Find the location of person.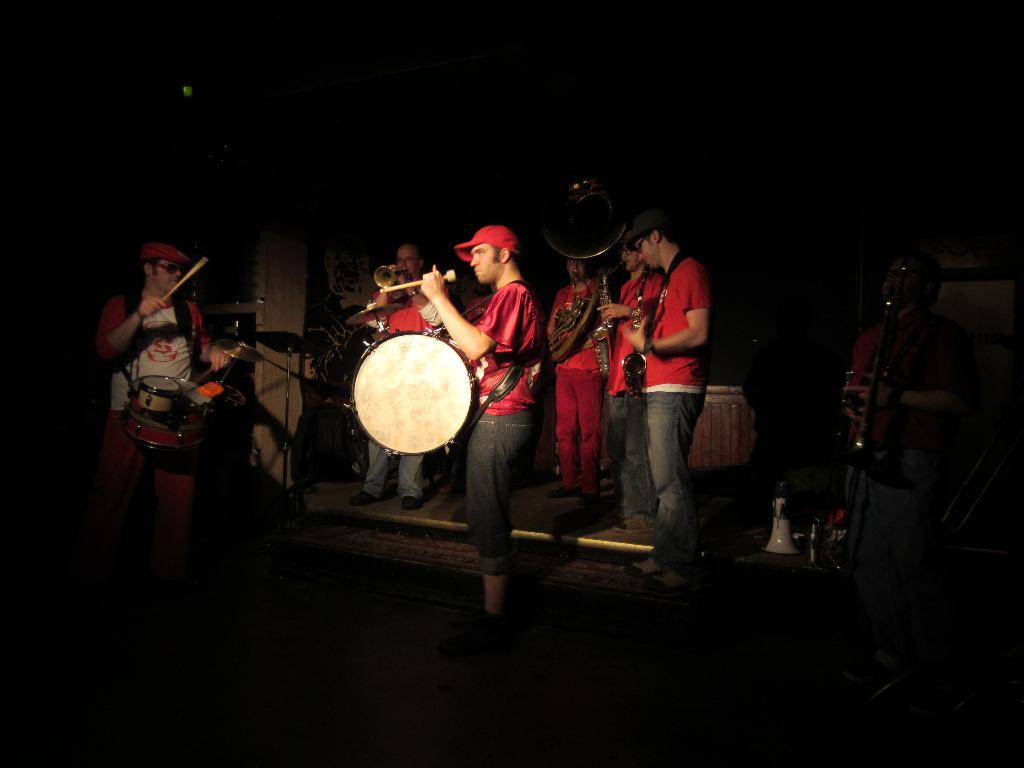
Location: l=421, t=220, r=535, b=624.
